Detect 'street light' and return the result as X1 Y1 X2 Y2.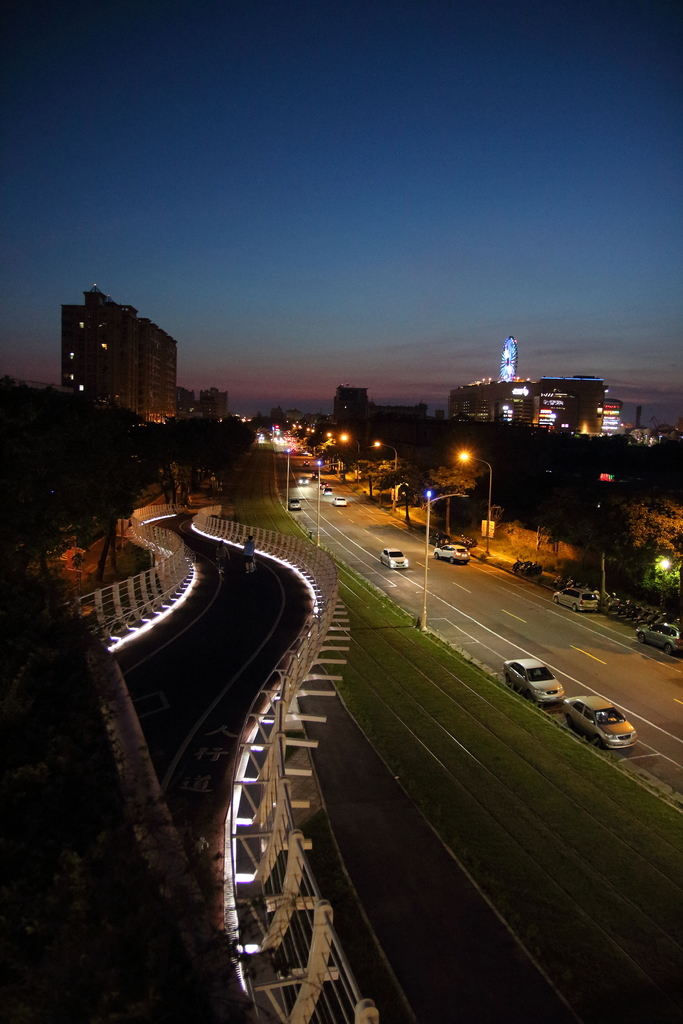
457 448 492 550.
